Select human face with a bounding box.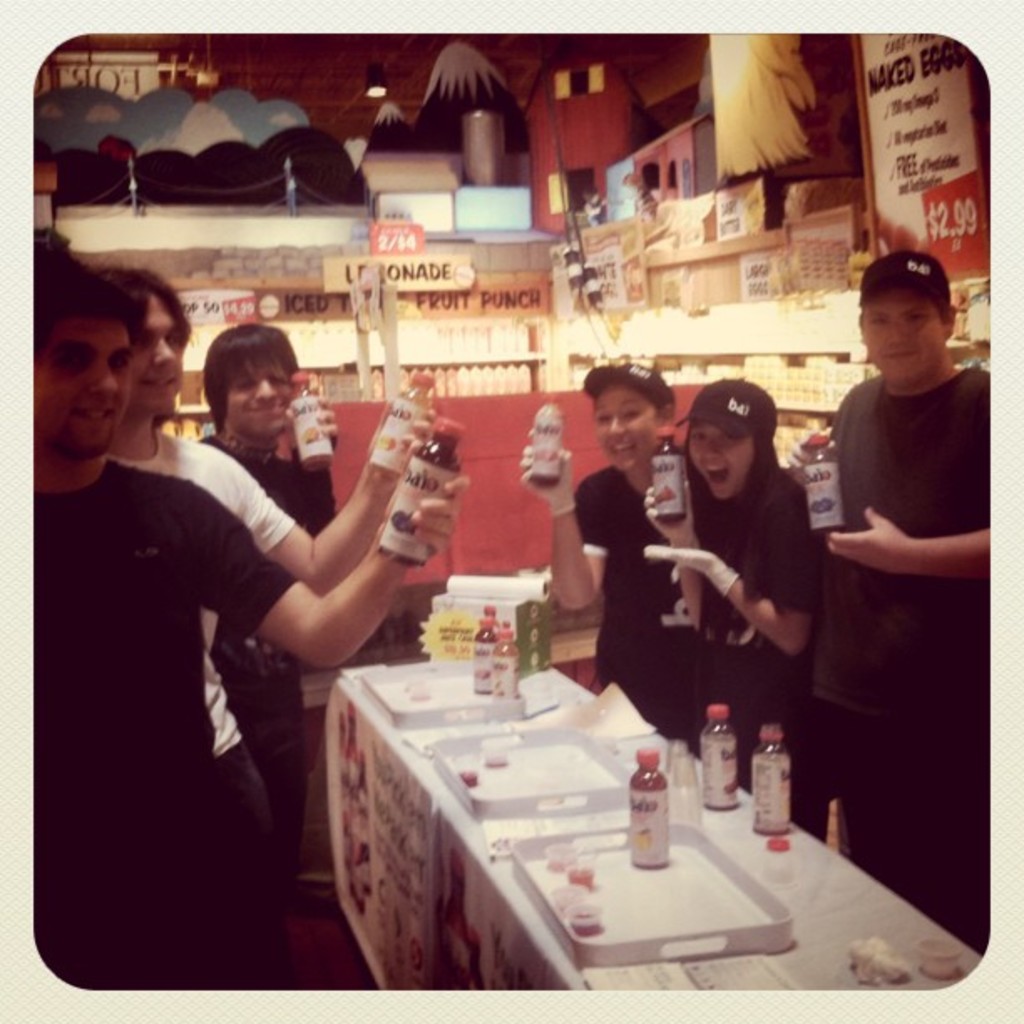
BBox(688, 422, 755, 495).
